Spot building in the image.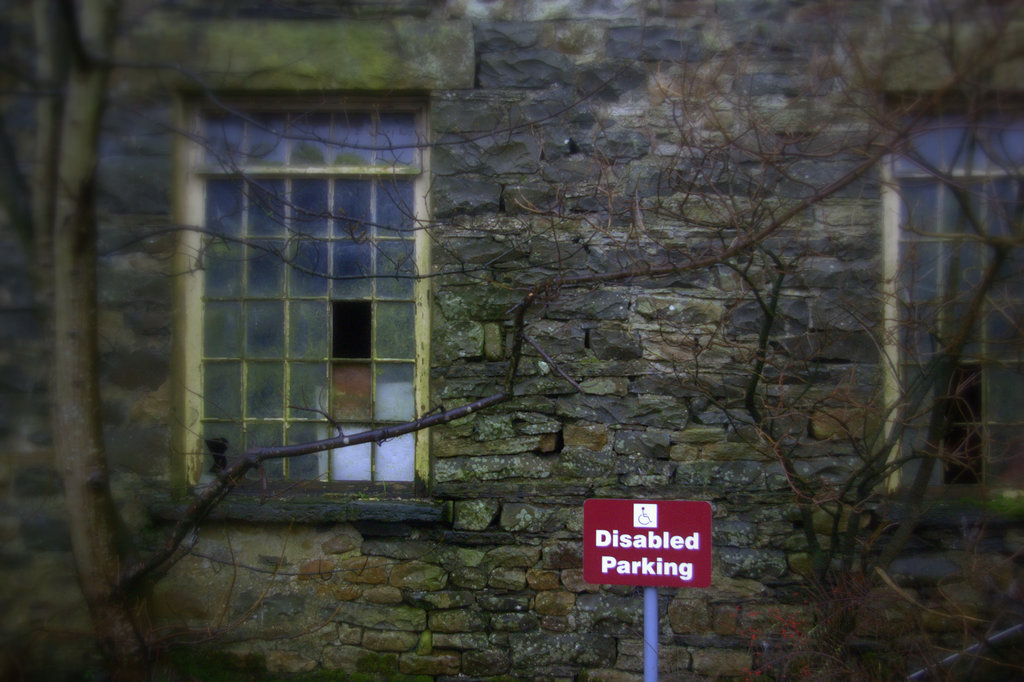
building found at x1=0 y1=0 x2=1023 y2=681.
